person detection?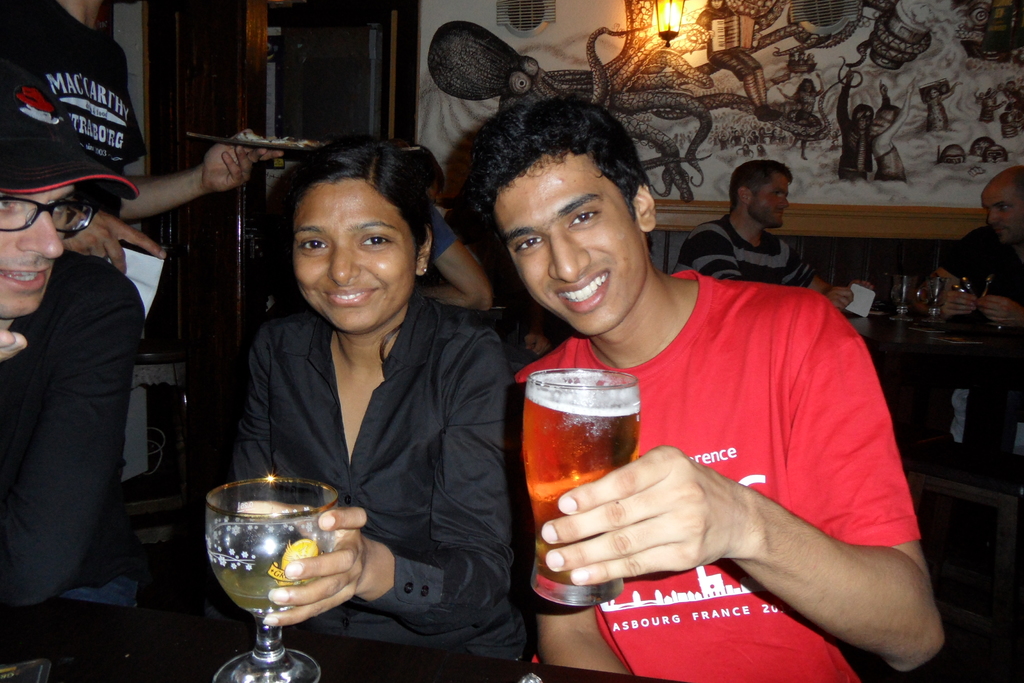
527/120/911/669
